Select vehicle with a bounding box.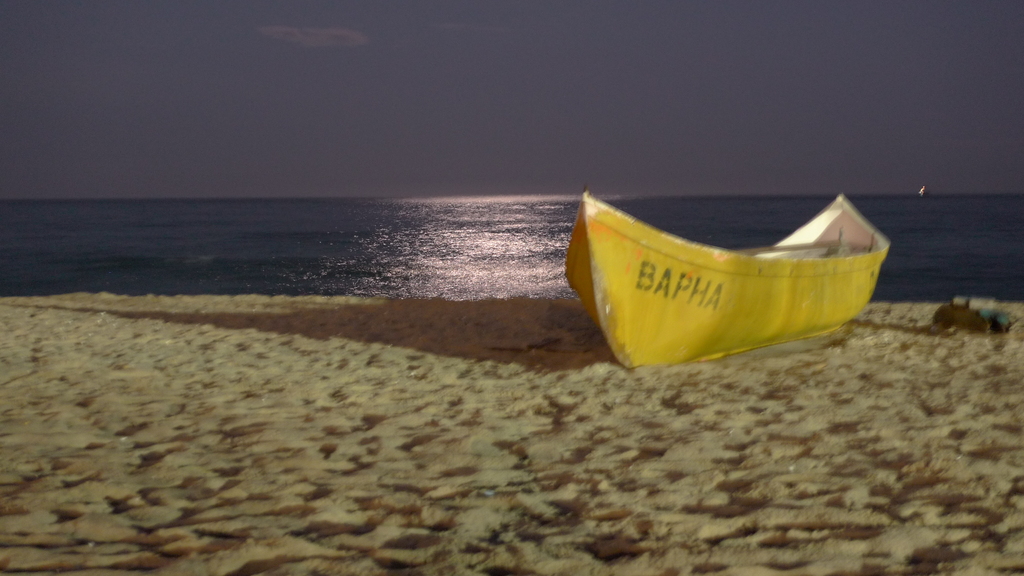
bbox=(551, 166, 884, 378).
